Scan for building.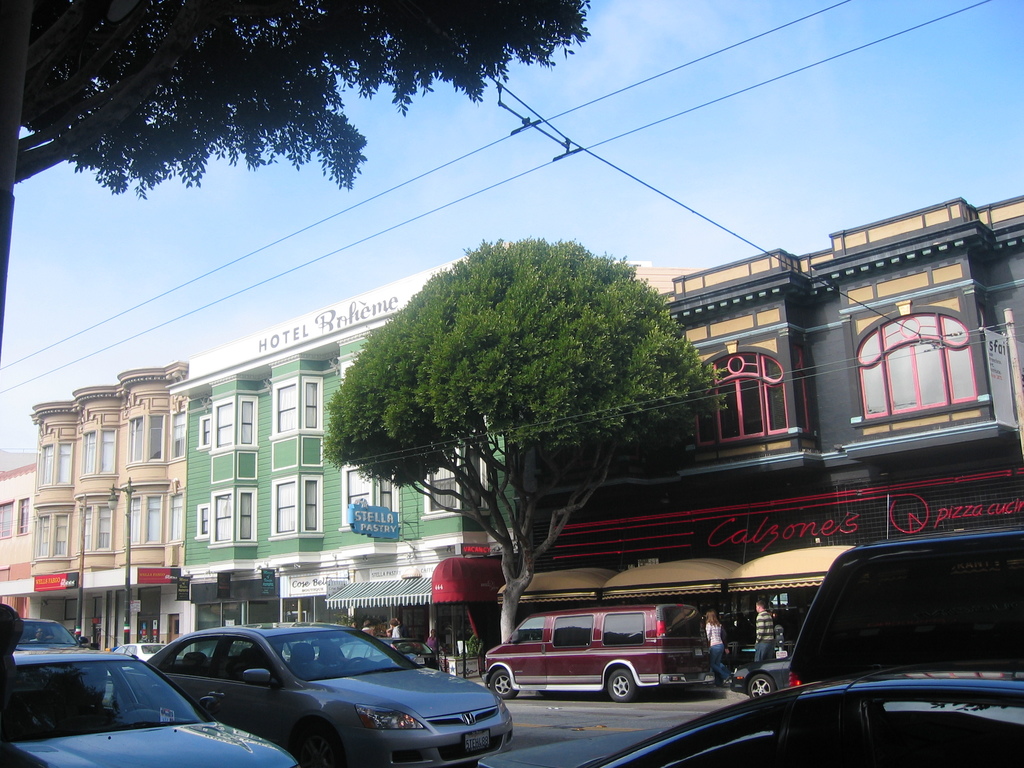
Scan result: <region>532, 199, 1023, 544</region>.
